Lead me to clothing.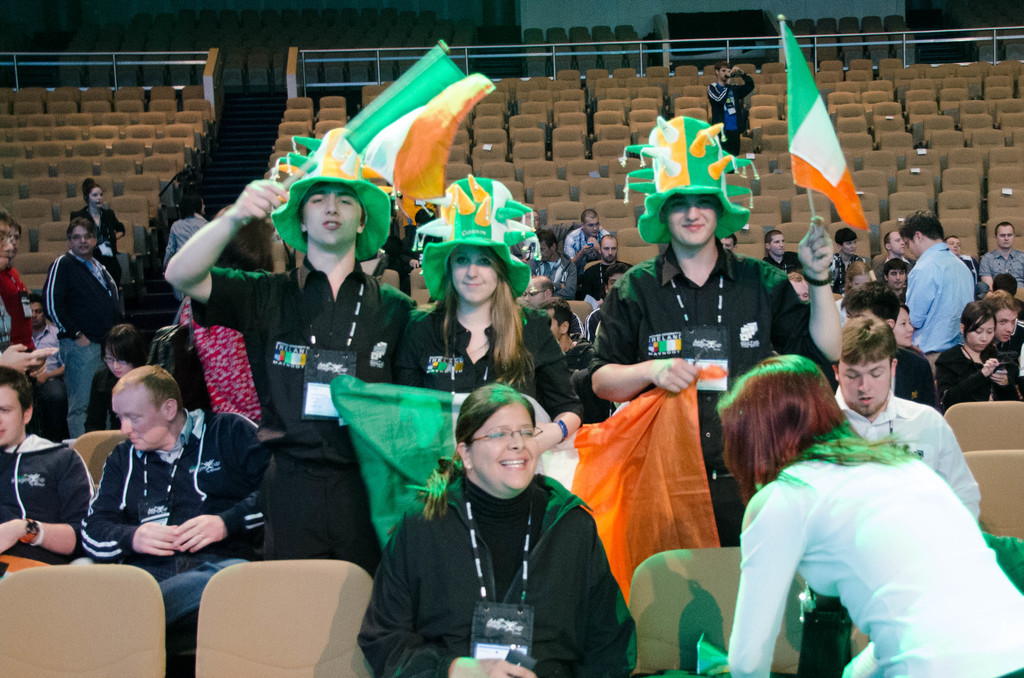
Lead to l=829, t=252, r=863, b=296.
